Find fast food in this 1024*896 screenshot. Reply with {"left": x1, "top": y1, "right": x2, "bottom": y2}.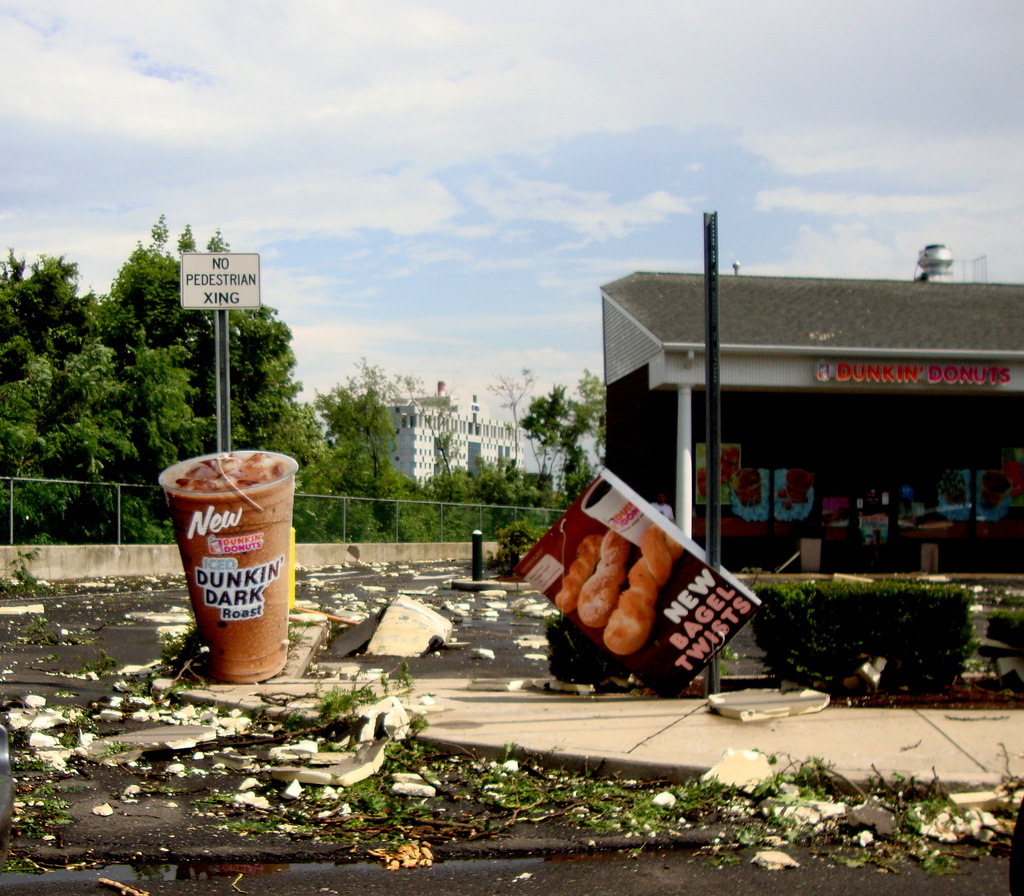
{"left": 603, "top": 524, "right": 683, "bottom": 659}.
